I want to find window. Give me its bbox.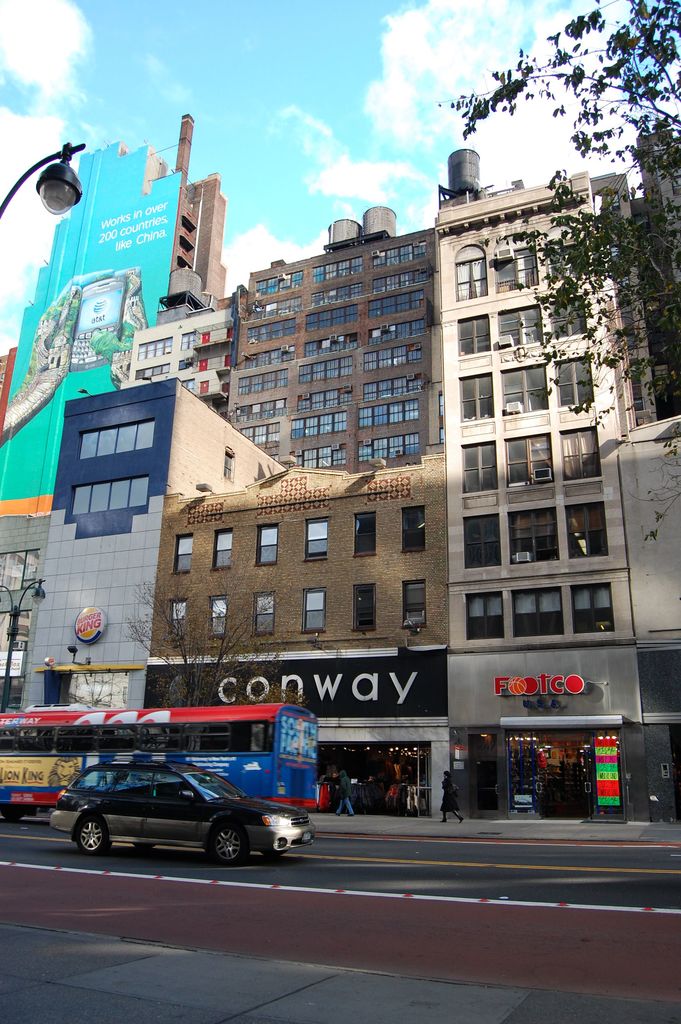
(210,525,238,574).
